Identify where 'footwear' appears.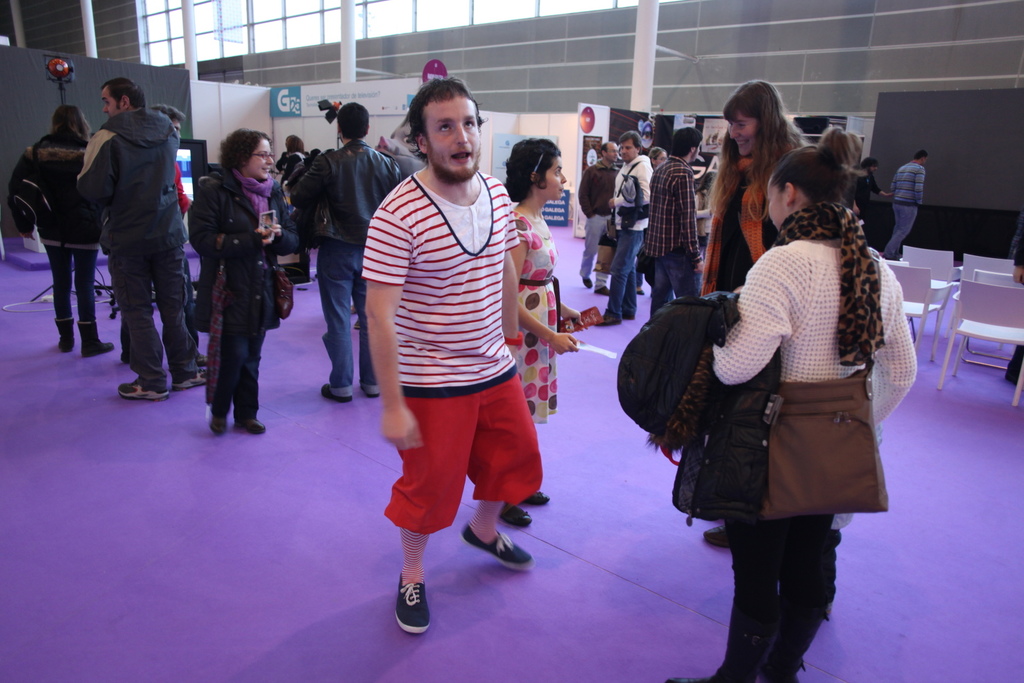
Appears at 322 386 350 404.
